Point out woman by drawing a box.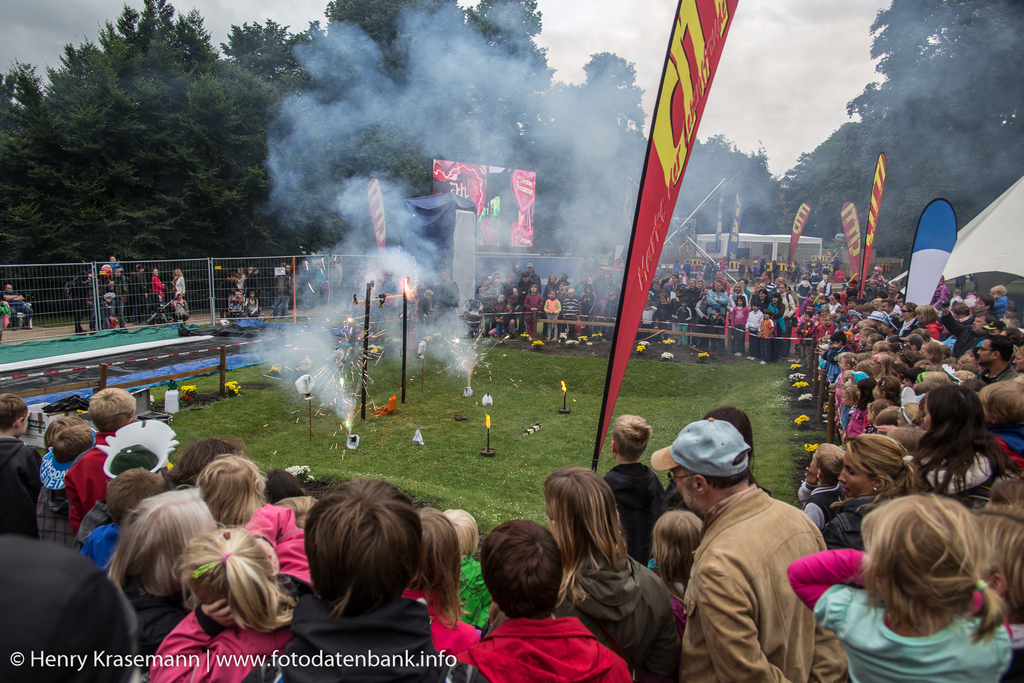
Rect(545, 465, 681, 682).
